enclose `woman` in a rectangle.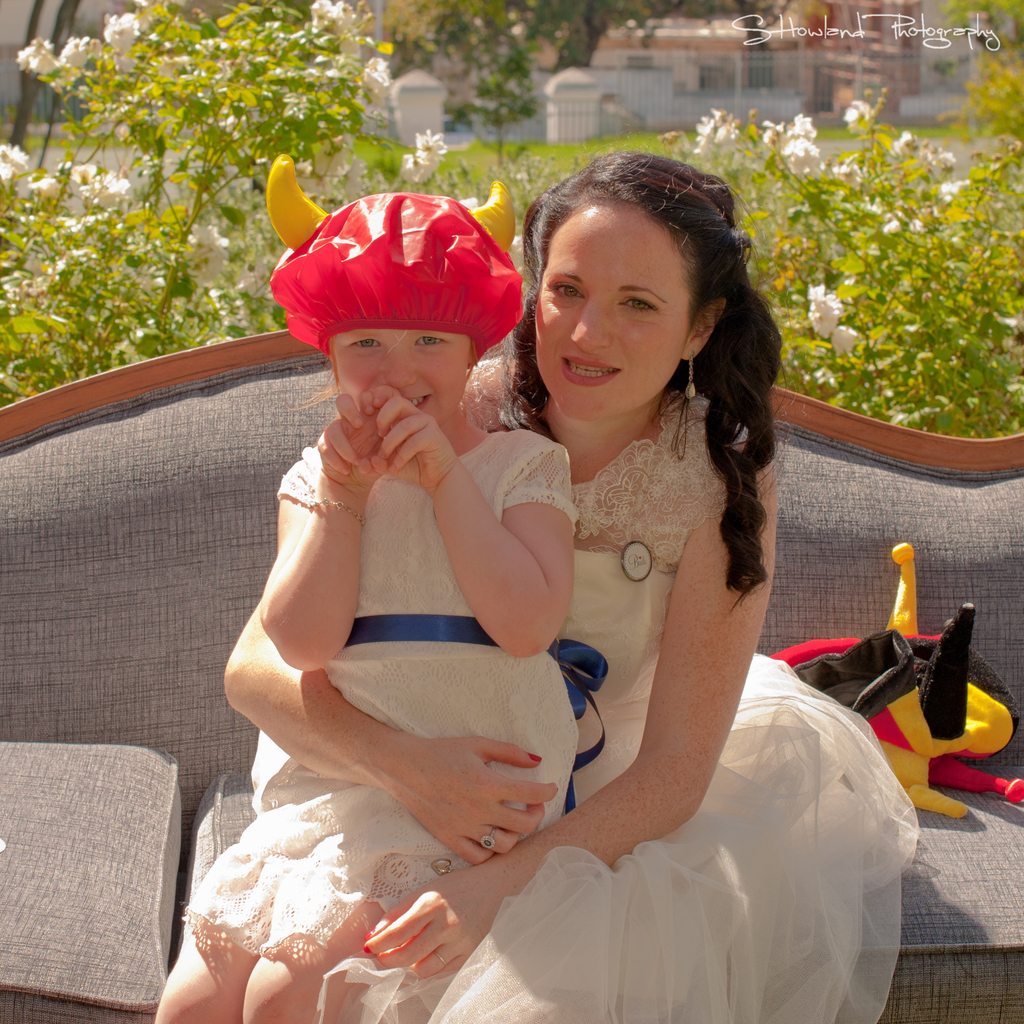
bbox(246, 174, 837, 1012).
